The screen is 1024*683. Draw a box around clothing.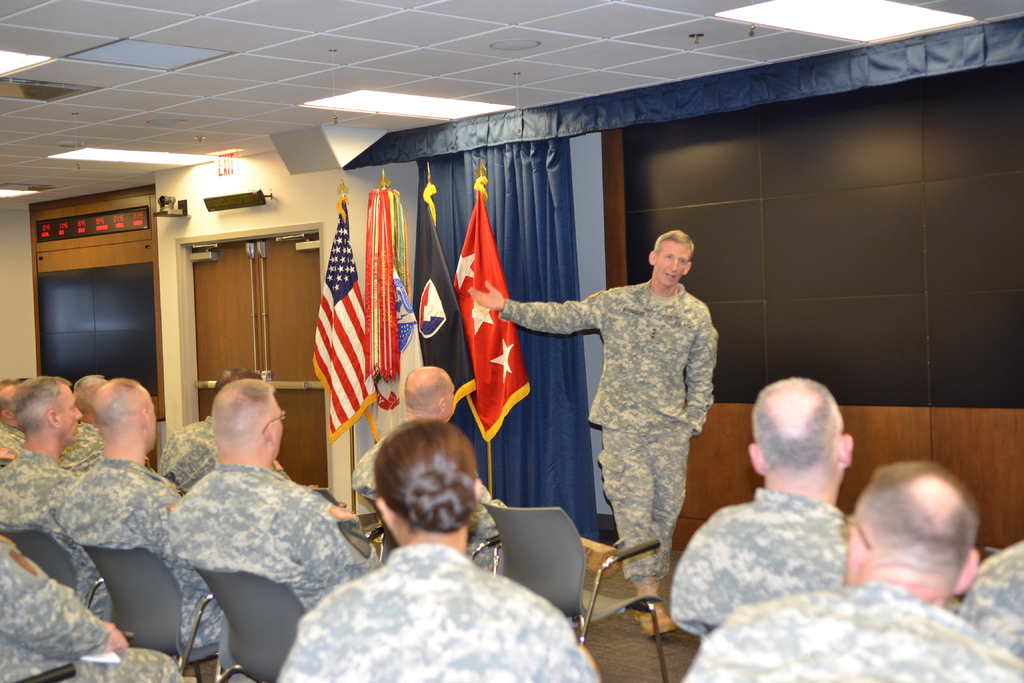
<bbox>689, 580, 1023, 682</bbox>.
